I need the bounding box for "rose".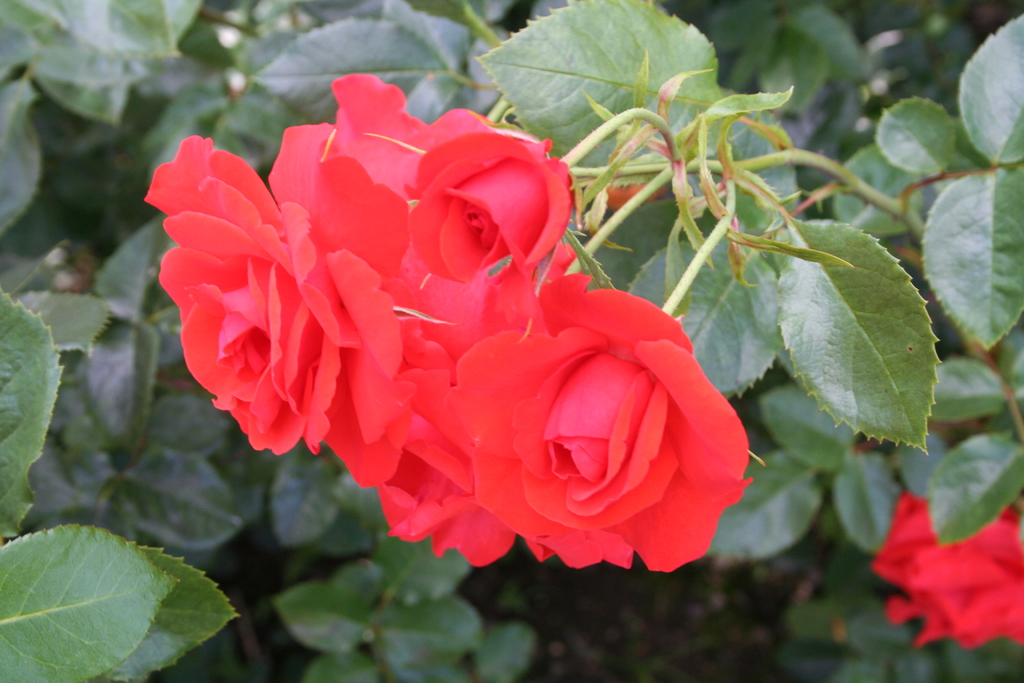
Here it is: 262 72 430 201.
